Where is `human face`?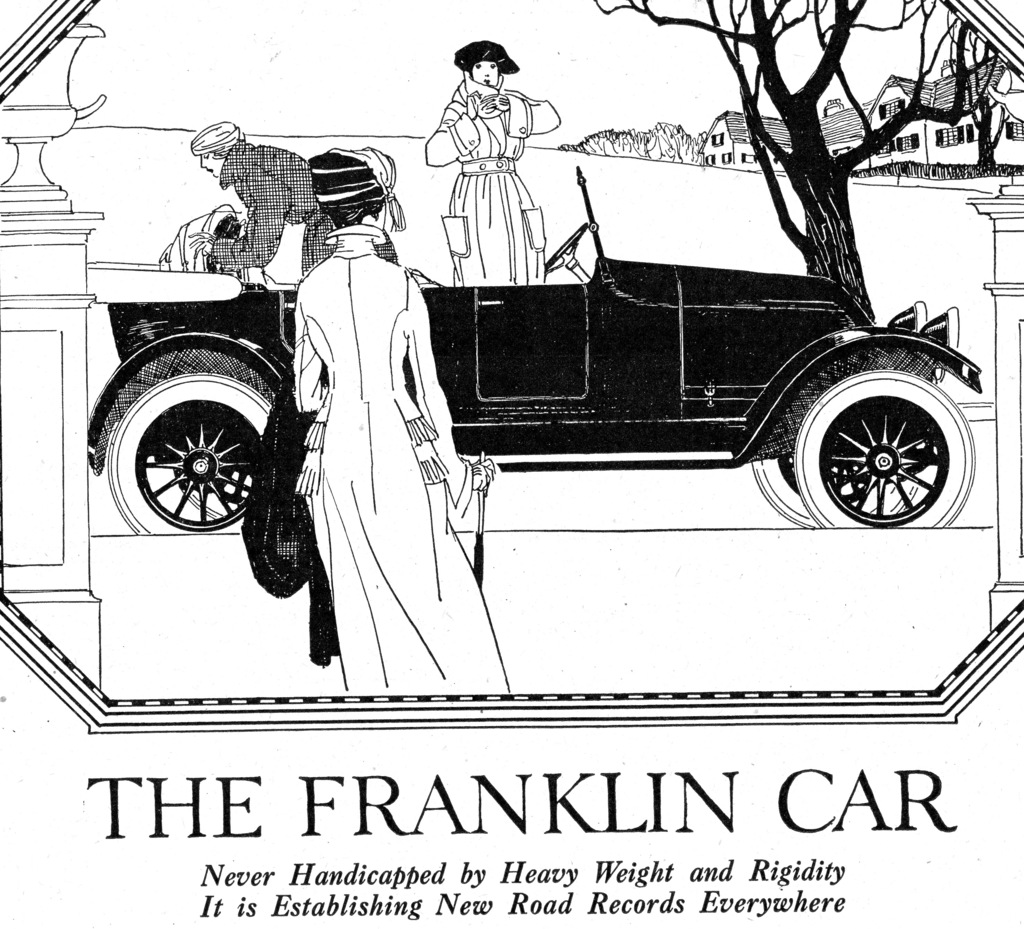
<box>470,57,502,83</box>.
